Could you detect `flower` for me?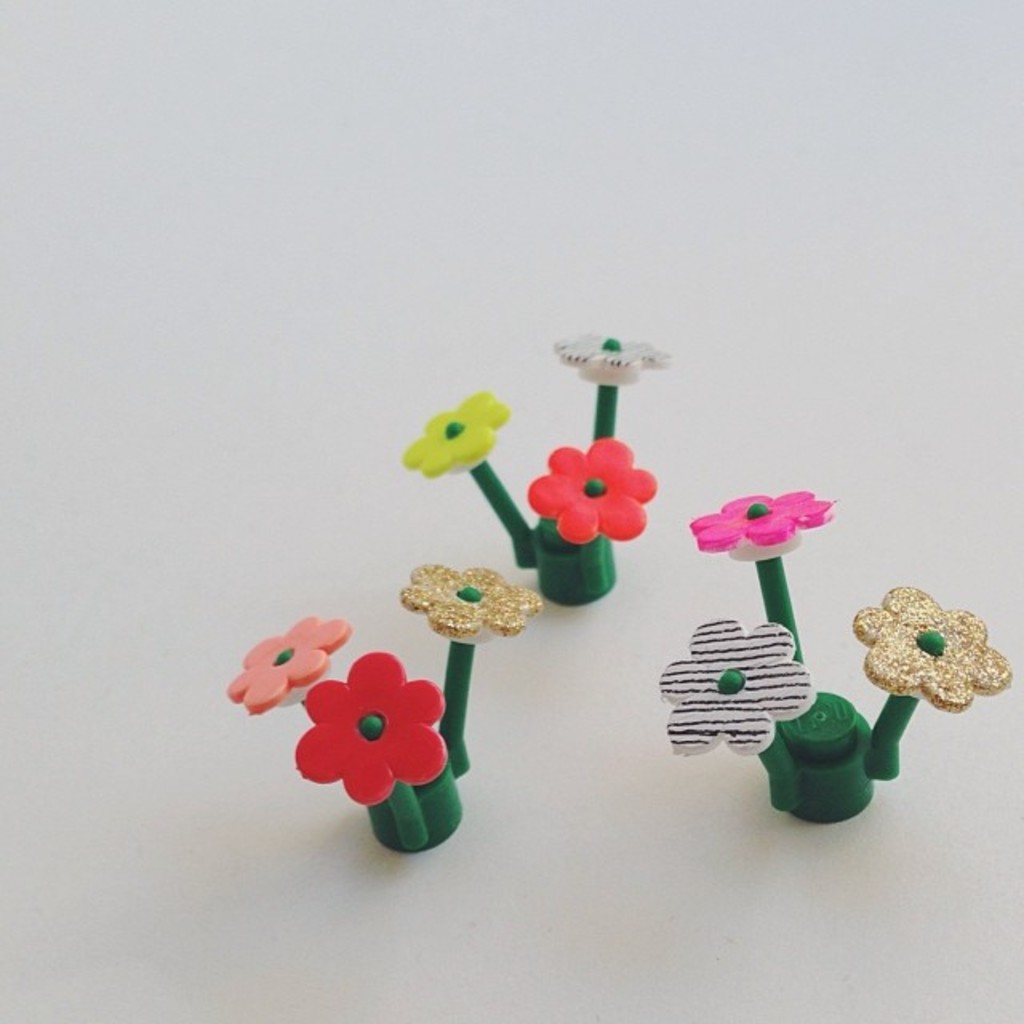
Detection result: (x1=552, y1=328, x2=670, y2=374).
